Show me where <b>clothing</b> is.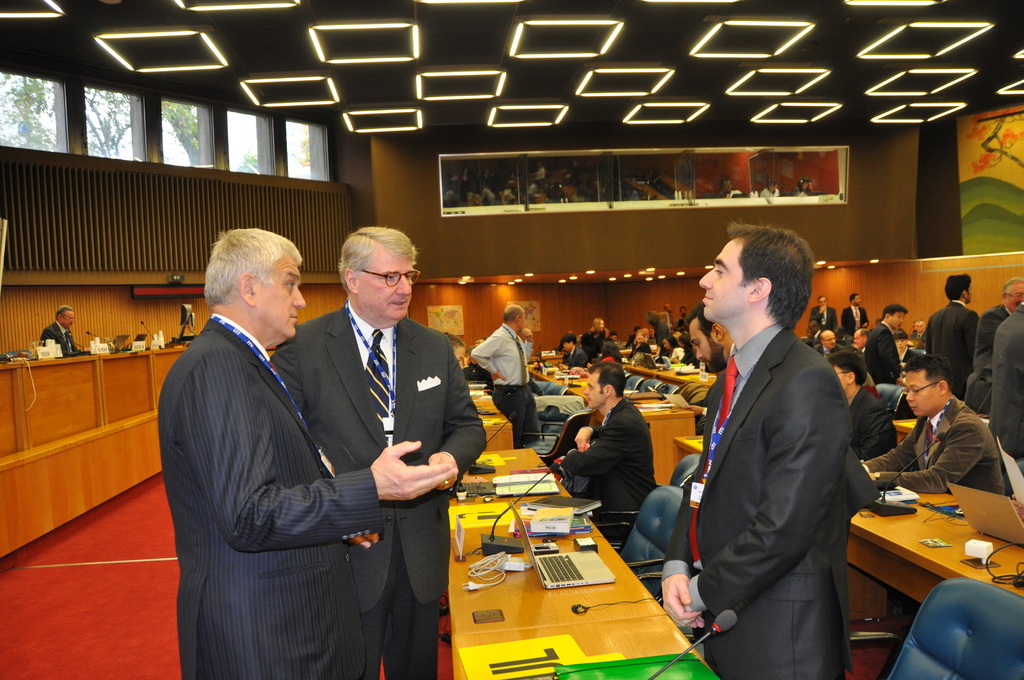
<b>clothing</b> is at <box>561,394,645,554</box>.
